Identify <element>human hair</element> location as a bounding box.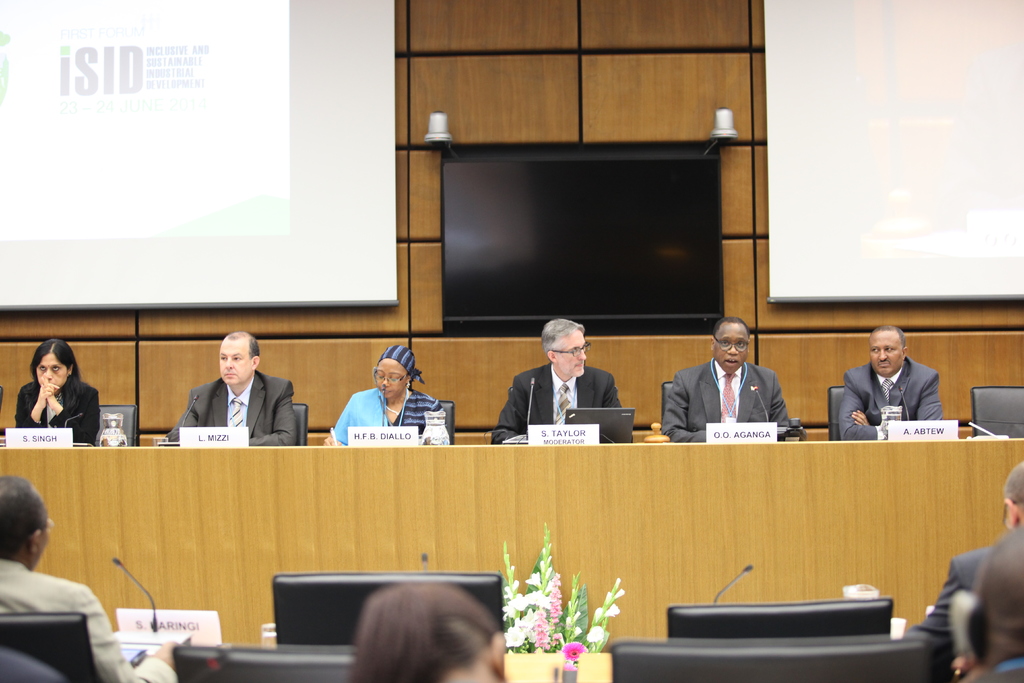
bbox=[872, 322, 909, 353].
